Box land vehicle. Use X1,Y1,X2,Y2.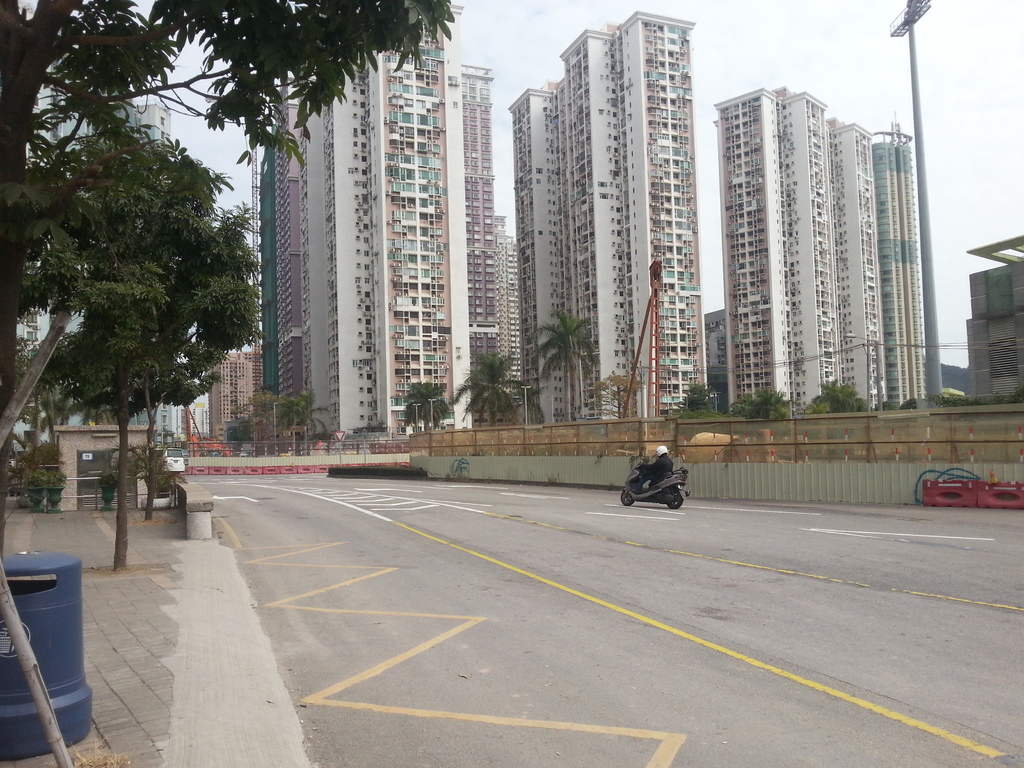
618,456,694,502.
